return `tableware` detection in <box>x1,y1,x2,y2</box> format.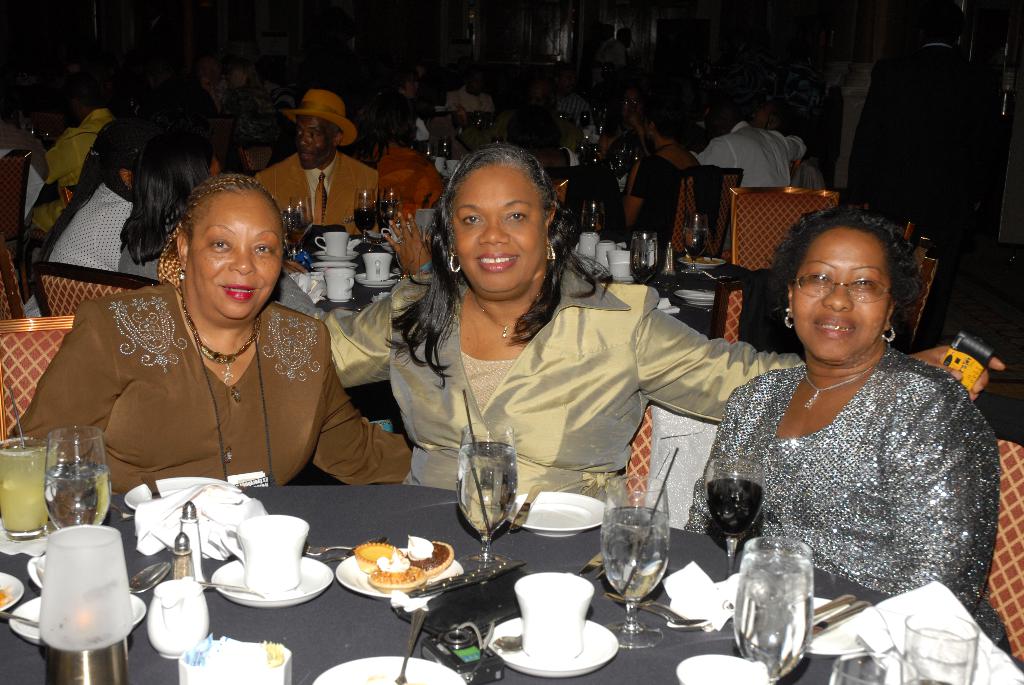
<box>732,531,817,684</box>.
